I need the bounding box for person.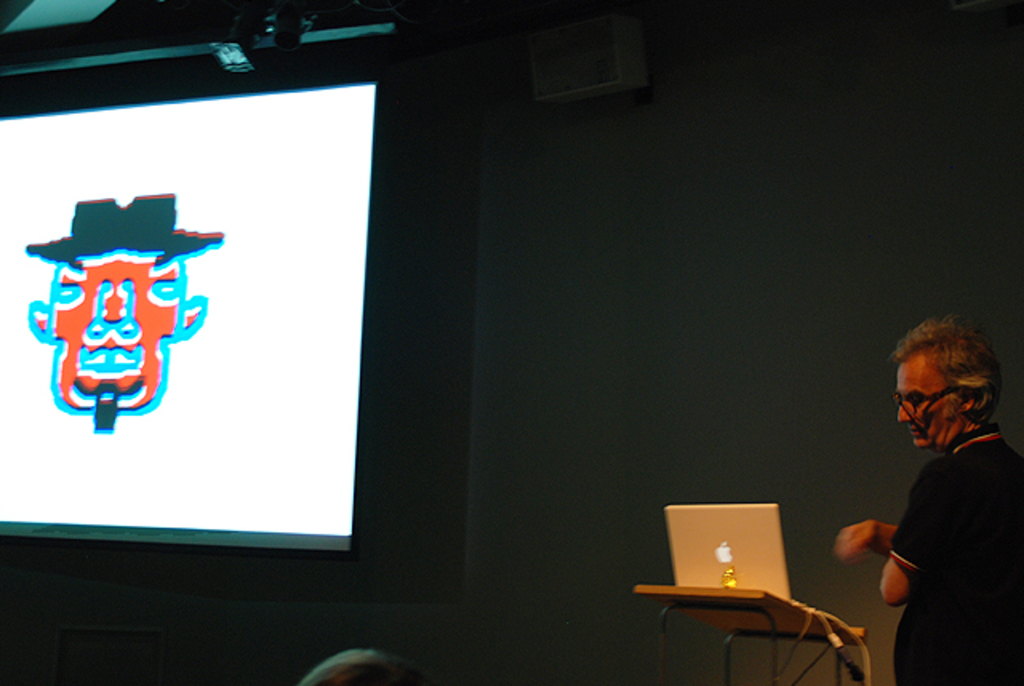
Here it is: 848:288:1023:685.
